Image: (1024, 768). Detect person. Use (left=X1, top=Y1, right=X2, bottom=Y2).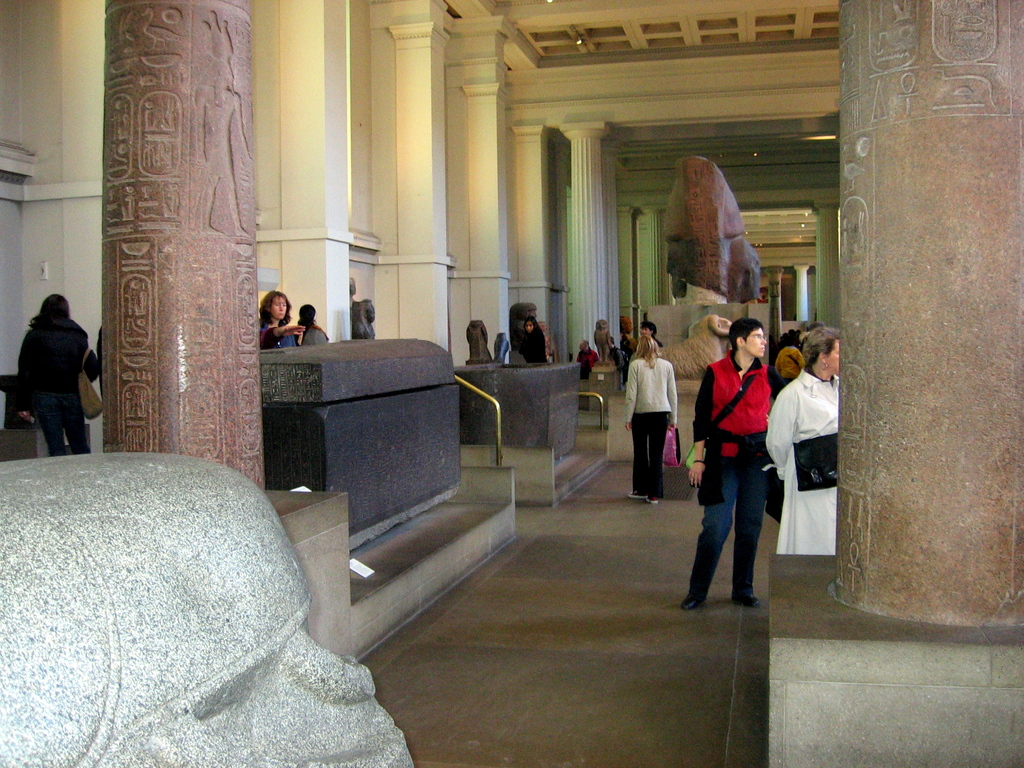
(left=261, top=289, right=298, bottom=346).
